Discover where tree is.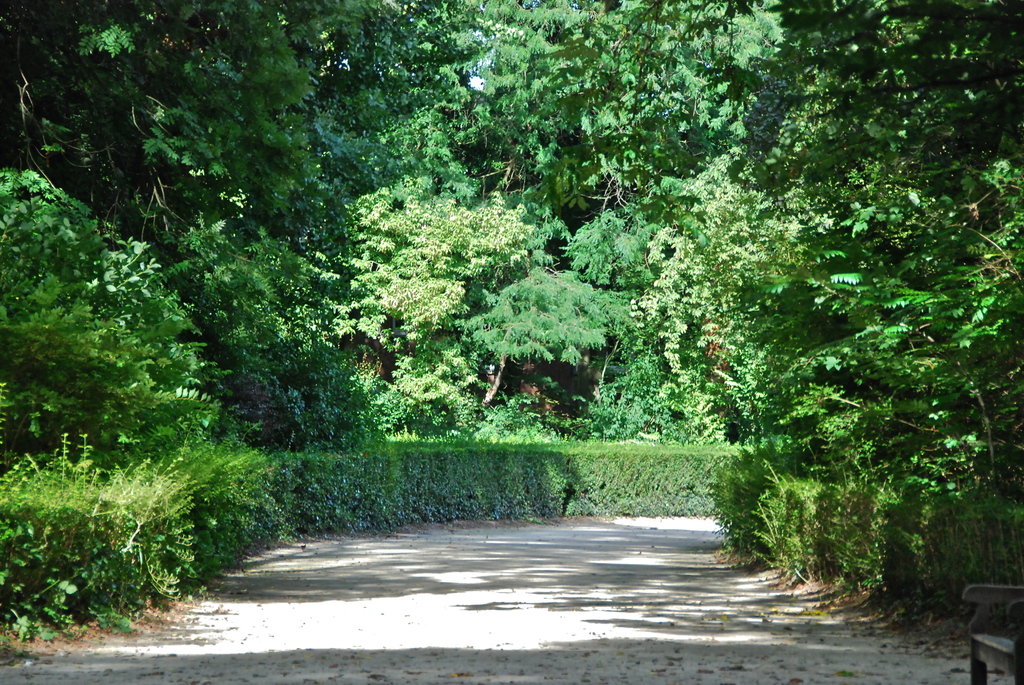
Discovered at <bbox>557, 2, 780, 203</bbox>.
